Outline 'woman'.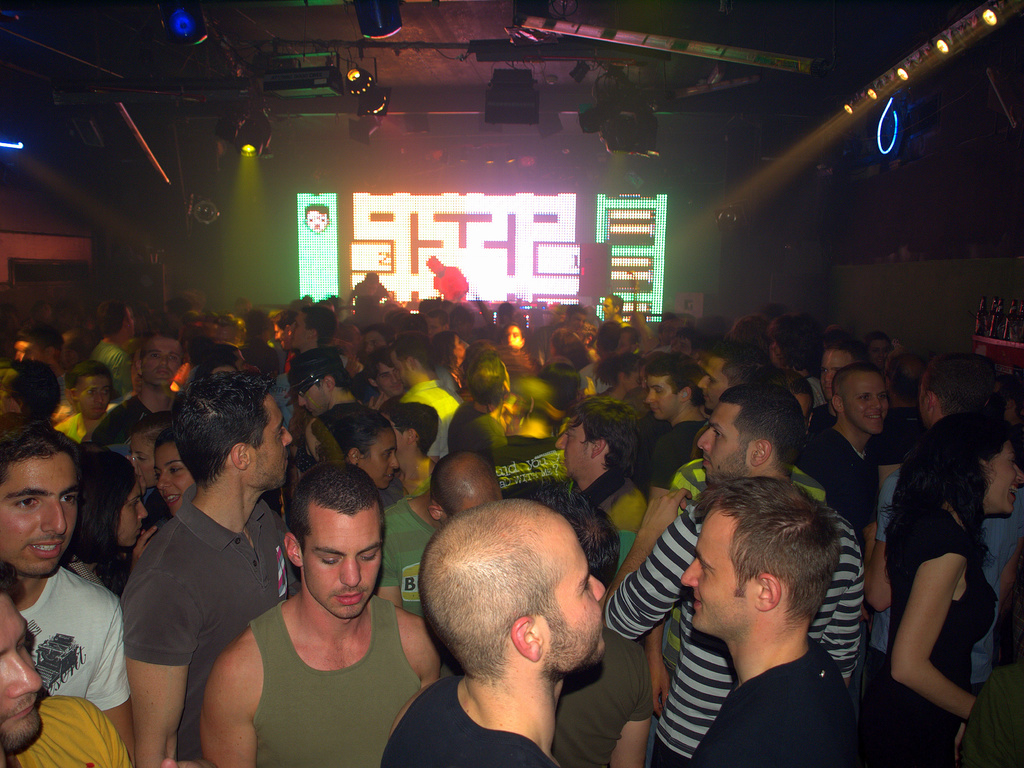
Outline: crop(310, 397, 406, 510).
